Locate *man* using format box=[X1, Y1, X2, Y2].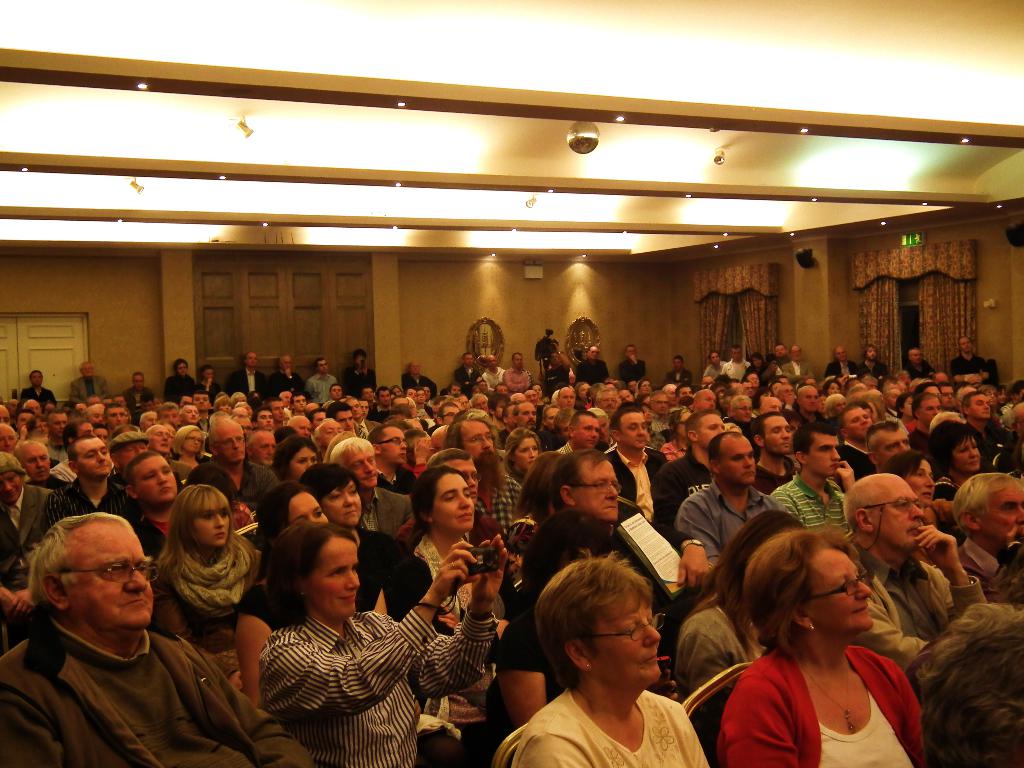
box=[65, 360, 111, 399].
